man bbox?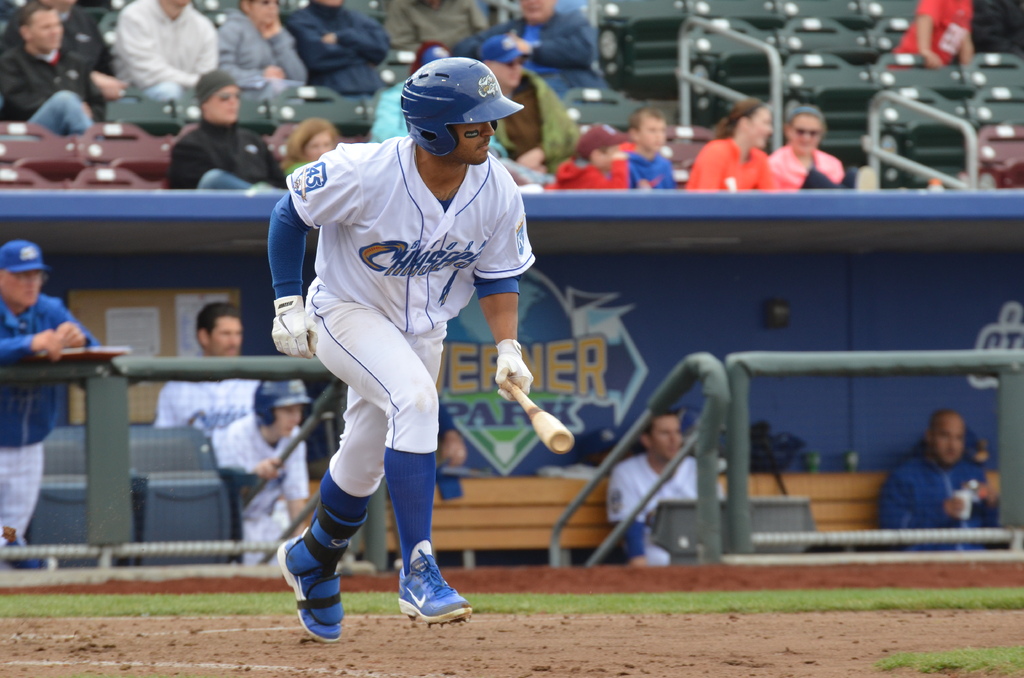
x1=0, y1=1, x2=102, y2=142
